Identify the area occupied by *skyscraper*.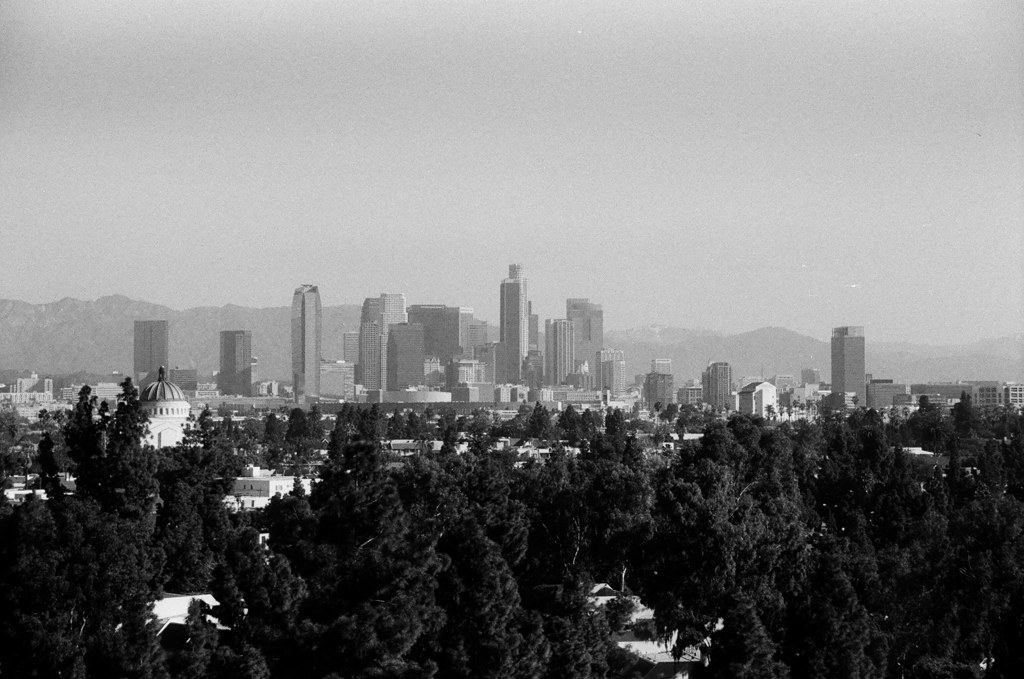
Area: (560, 297, 601, 403).
